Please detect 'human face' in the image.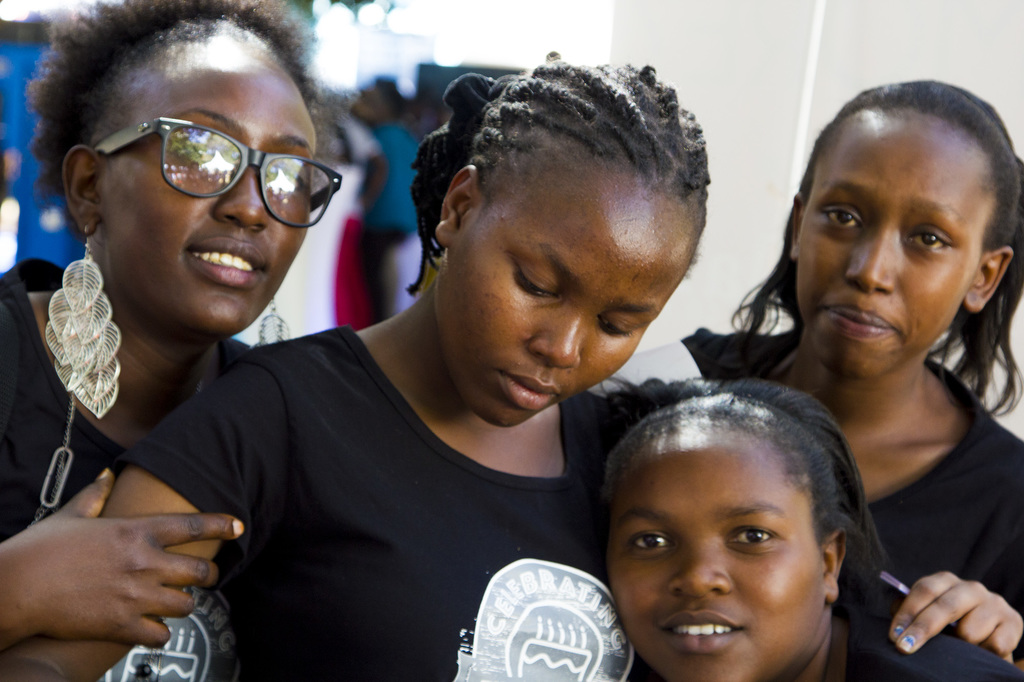
(left=798, top=116, right=982, bottom=374).
